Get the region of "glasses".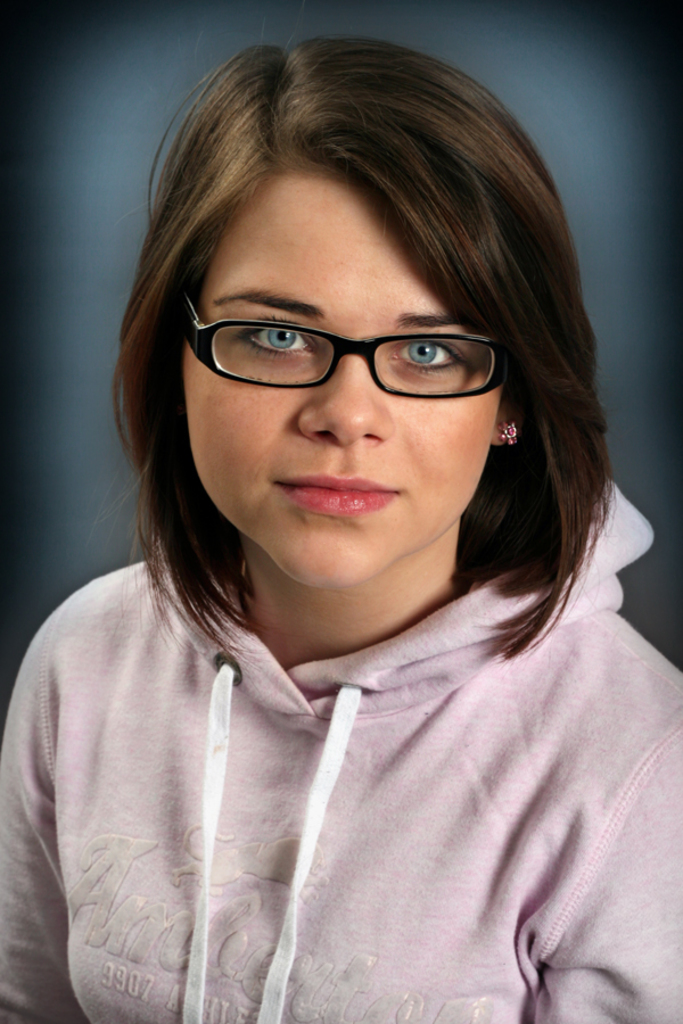
182,291,524,398.
